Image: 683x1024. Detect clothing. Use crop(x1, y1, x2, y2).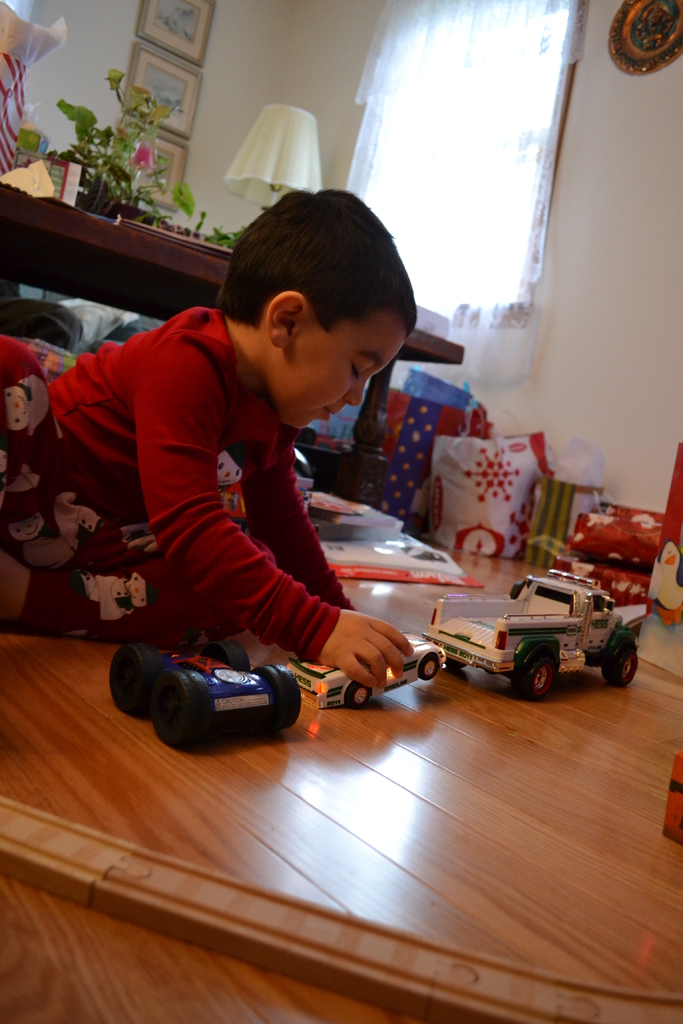
crop(56, 280, 418, 669).
